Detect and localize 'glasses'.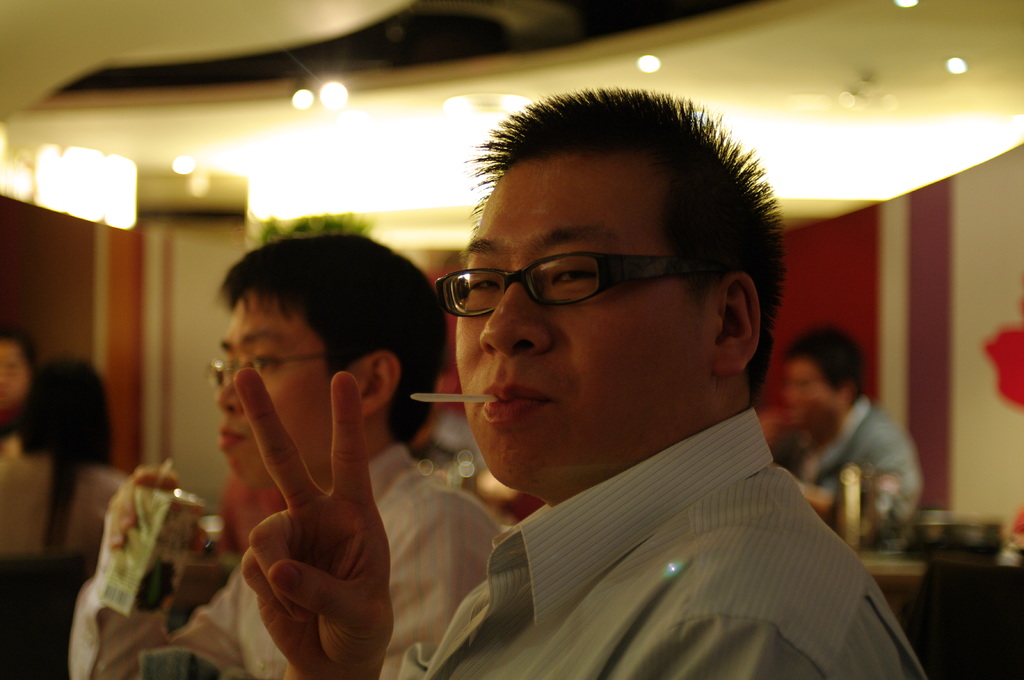
Localized at {"left": 434, "top": 238, "right": 710, "bottom": 326}.
